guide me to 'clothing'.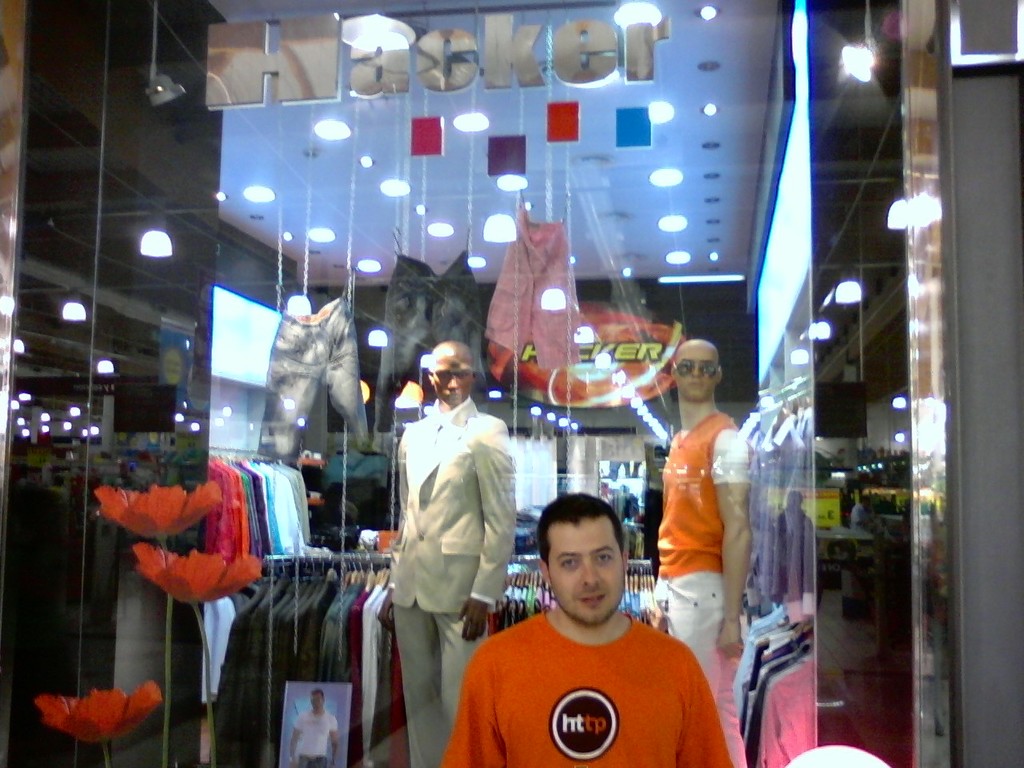
Guidance: <bbox>655, 410, 751, 767</bbox>.
